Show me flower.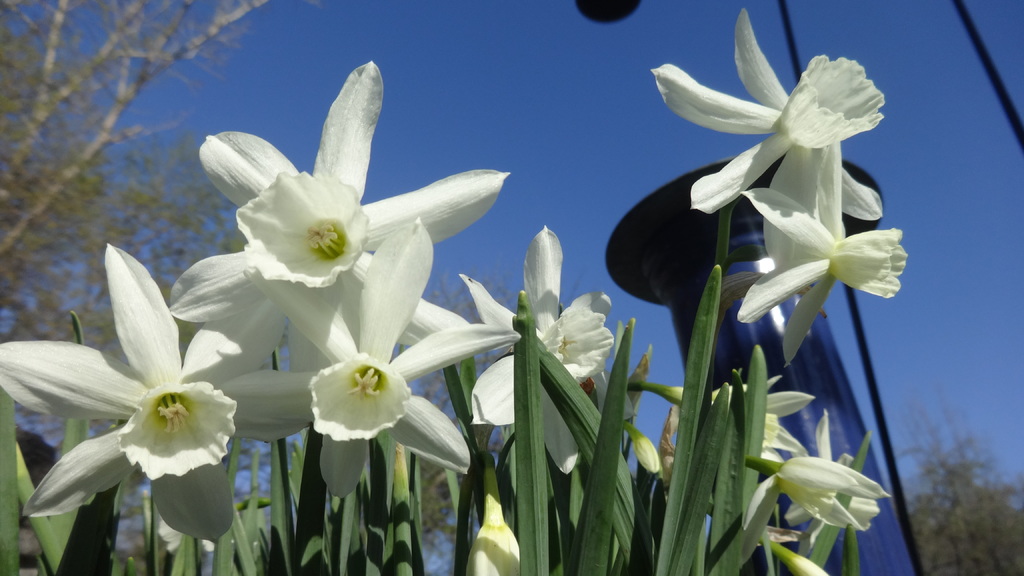
flower is here: bbox=[743, 408, 897, 547].
